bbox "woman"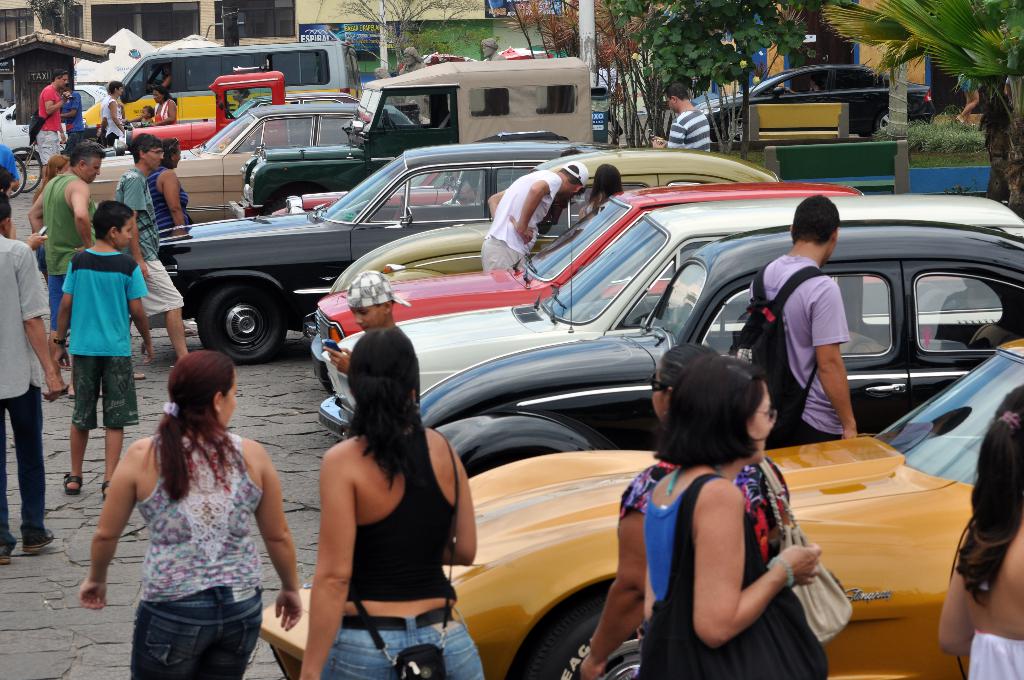
<region>292, 323, 488, 679</region>
